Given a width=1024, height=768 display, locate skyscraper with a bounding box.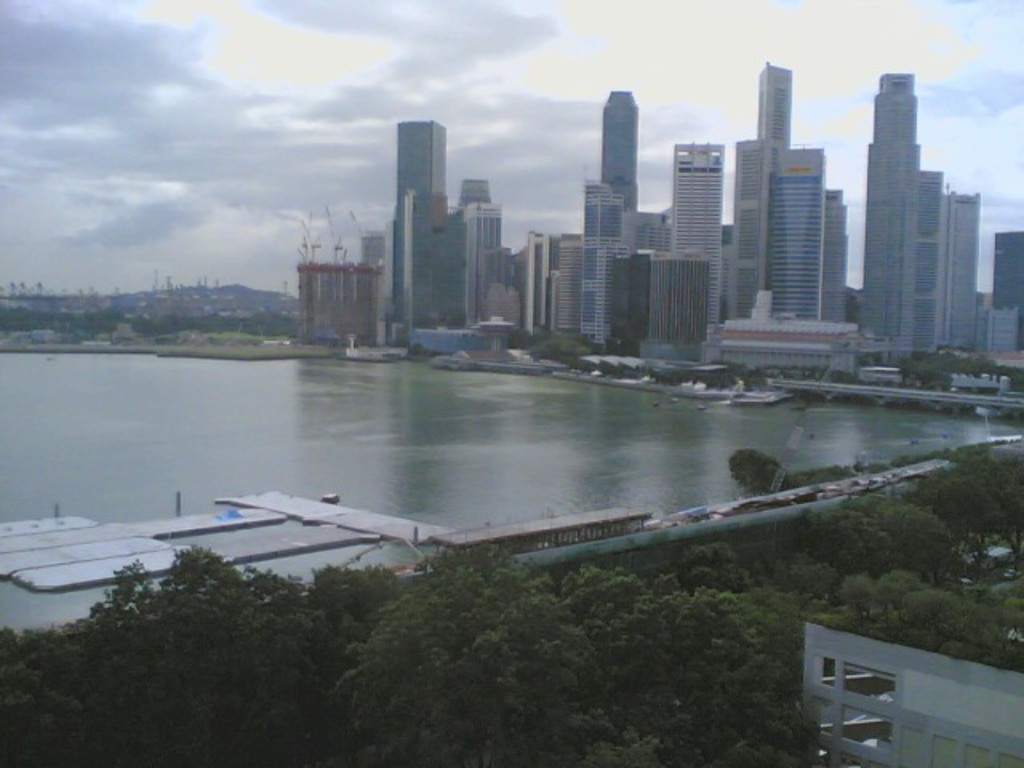
Located: 851, 62, 1022, 338.
